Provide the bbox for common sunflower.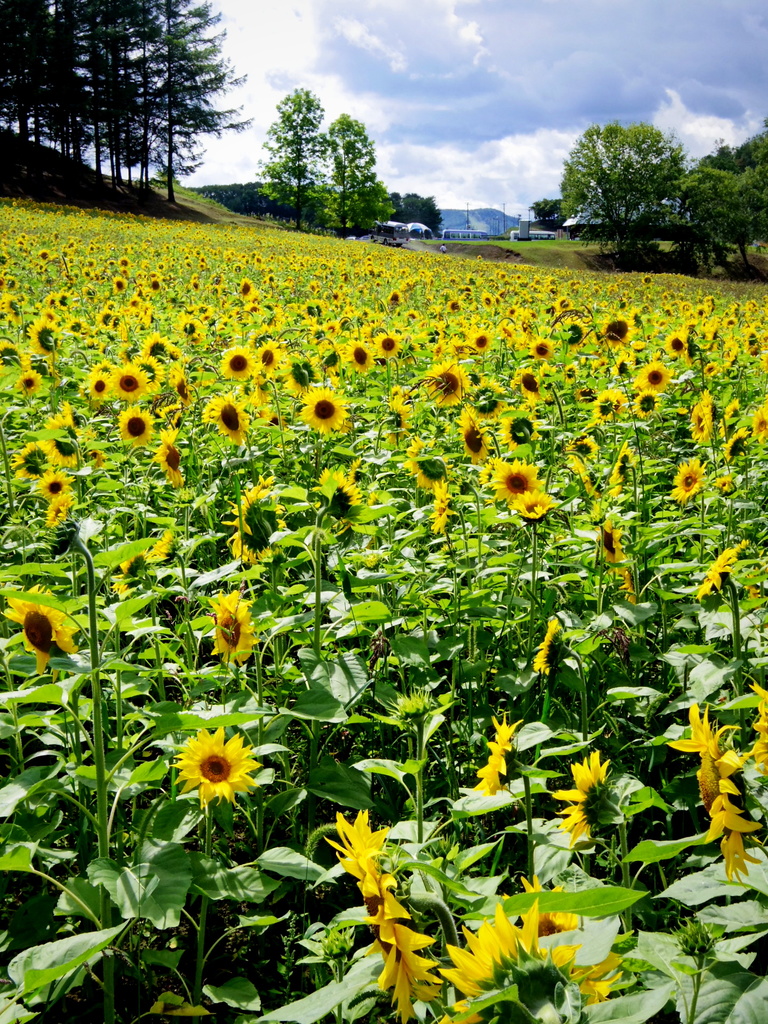
{"x1": 301, "y1": 385, "x2": 348, "y2": 442}.
